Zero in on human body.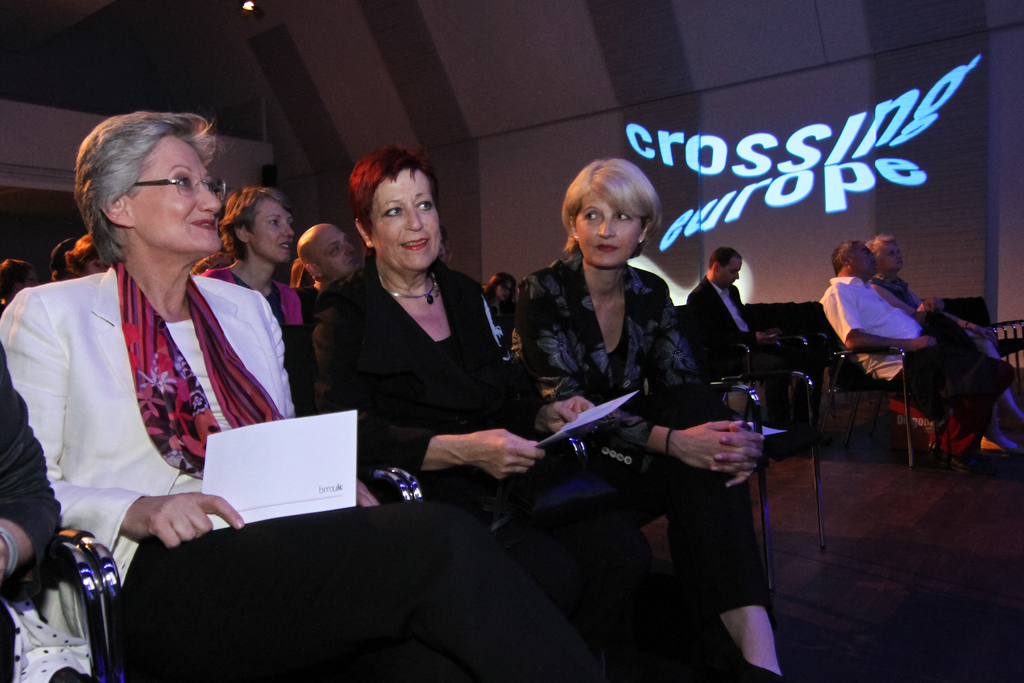
Zeroed in: <box>862,272,1023,457</box>.
